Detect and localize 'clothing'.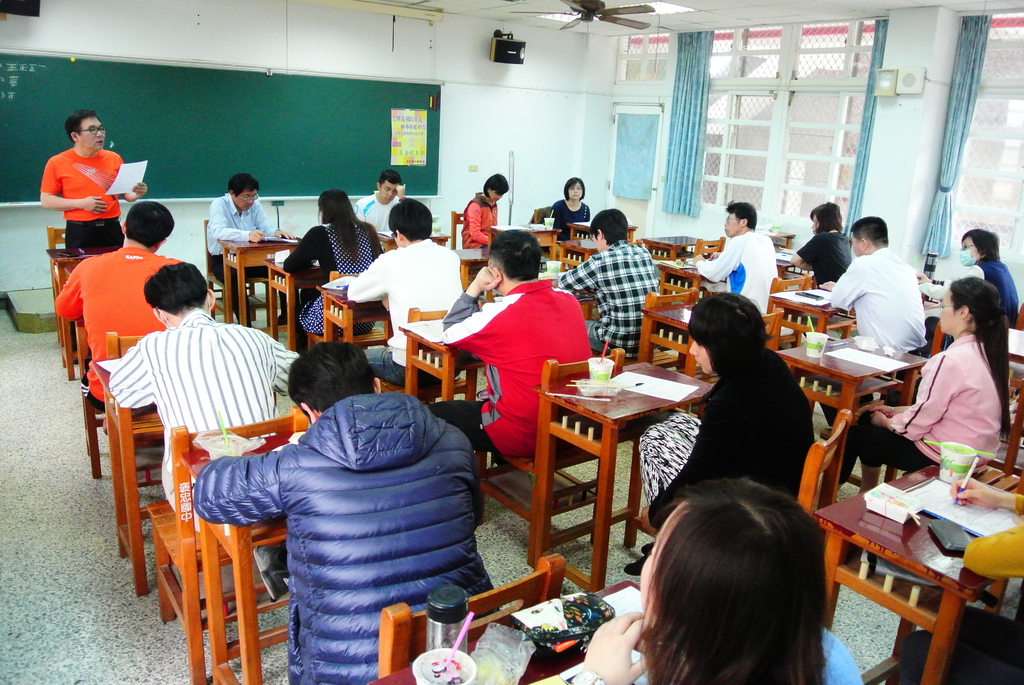
Localized at bbox=(50, 145, 143, 242).
